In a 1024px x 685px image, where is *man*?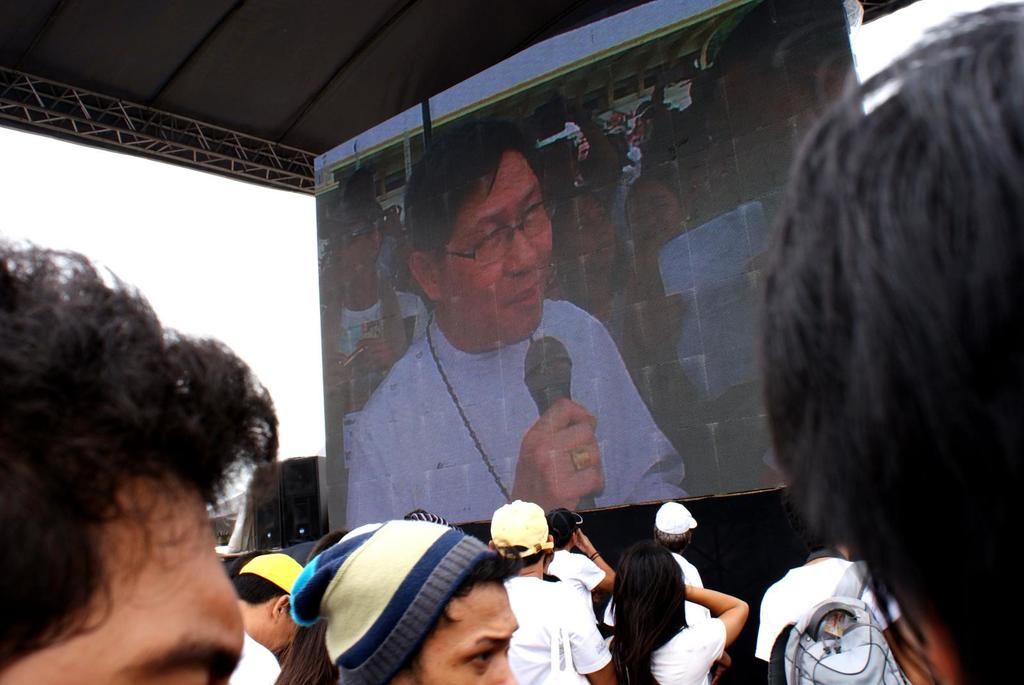
[753, 482, 904, 684].
